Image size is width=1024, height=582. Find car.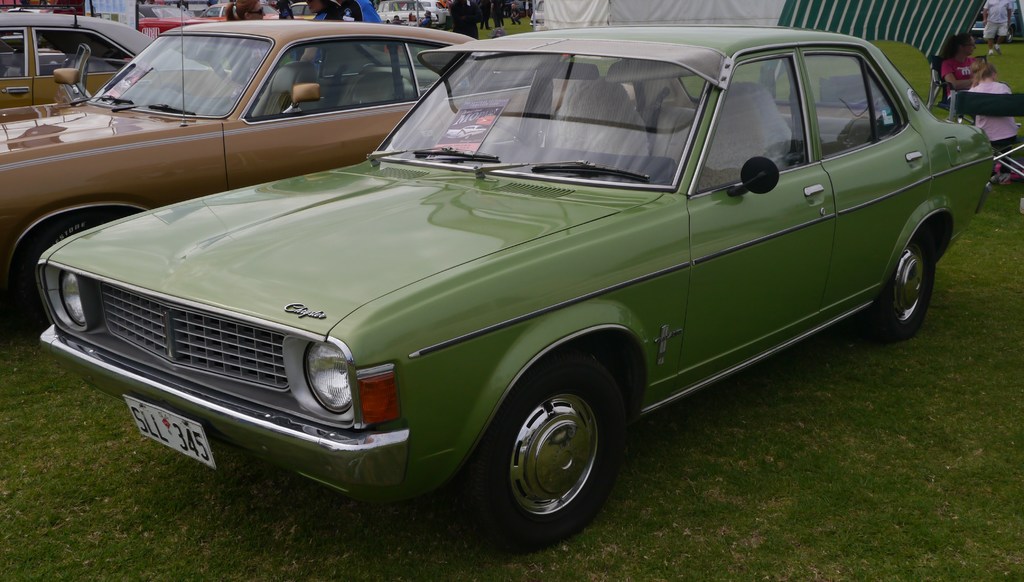
l=35, t=26, r=993, b=553.
